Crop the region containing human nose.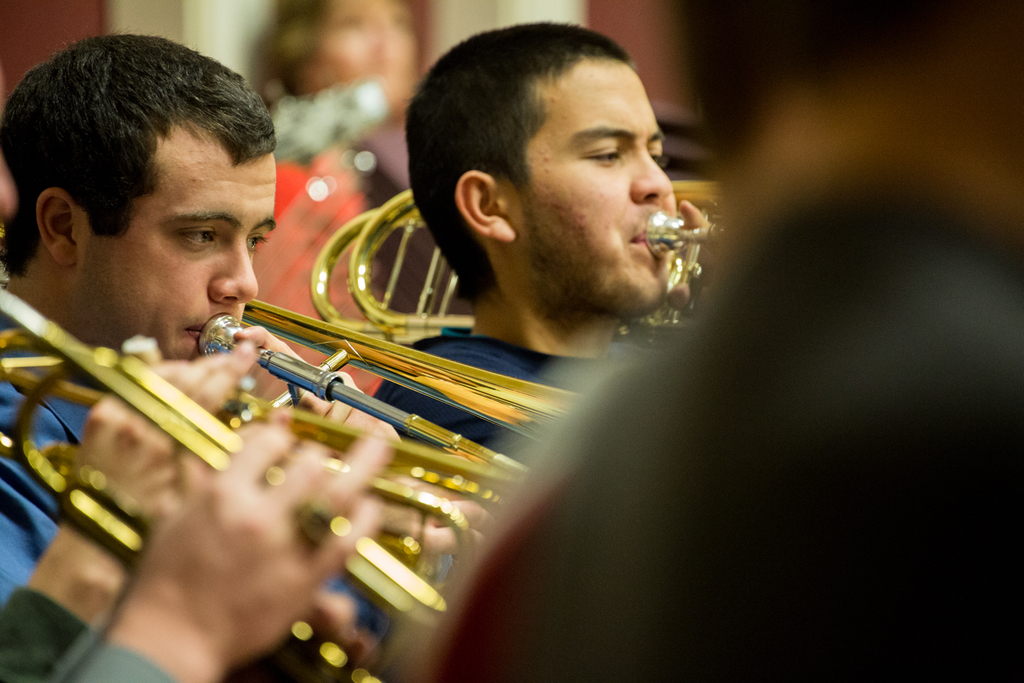
Crop region: 632 152 671 203.
